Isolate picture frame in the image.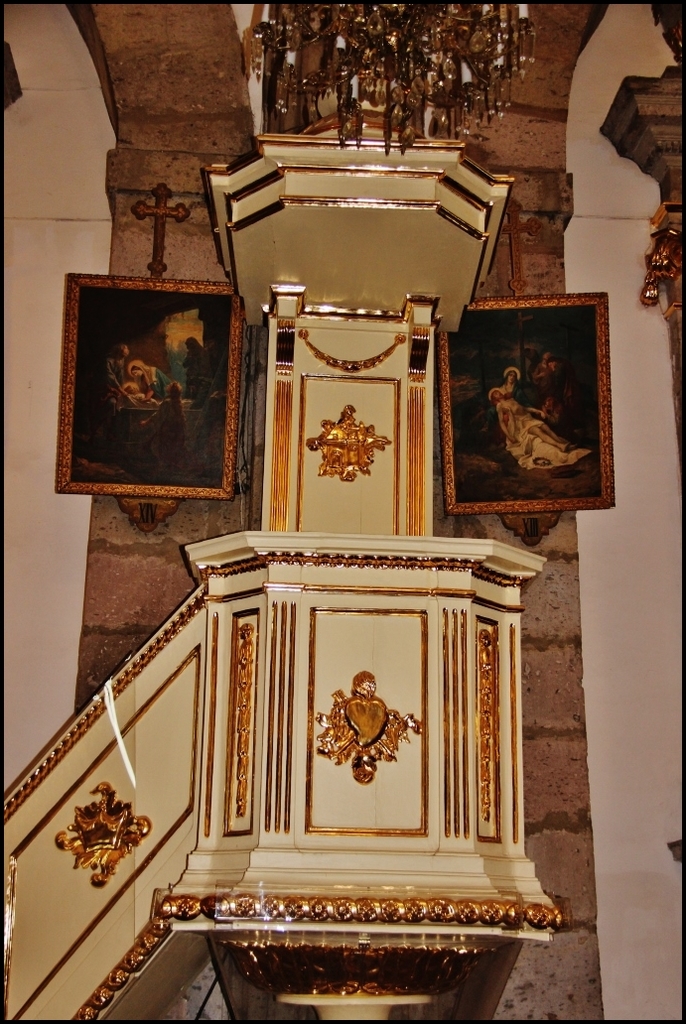
Isolated region: 55/266/249/507.
